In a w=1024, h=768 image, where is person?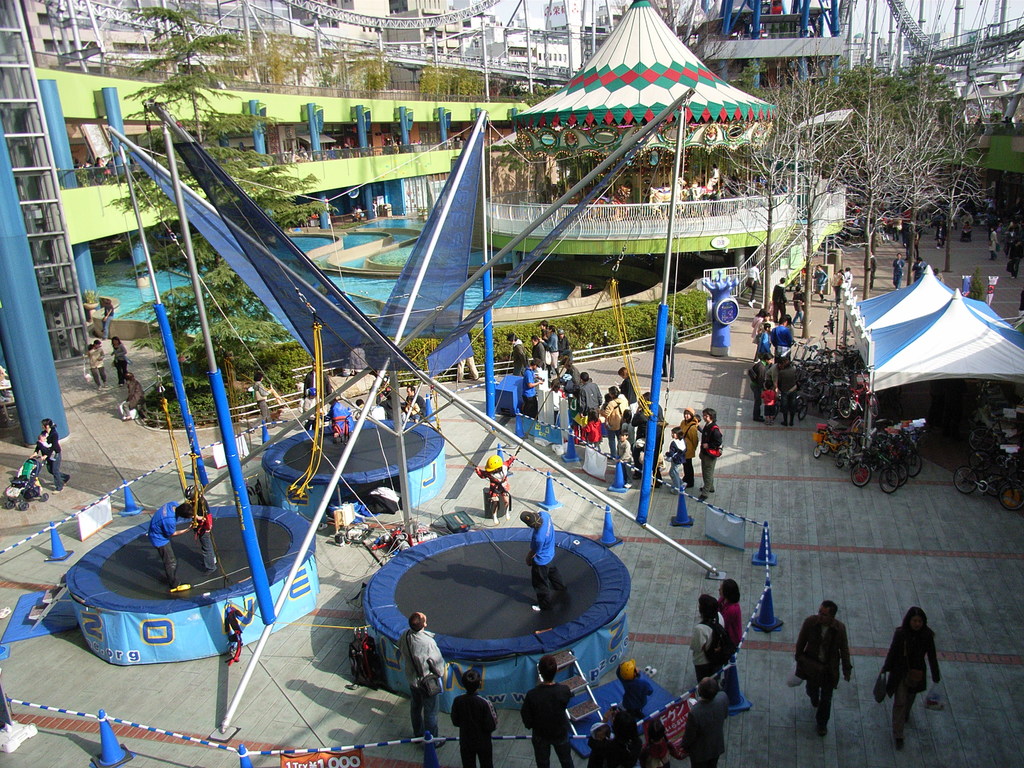
crop(893, 252, 904, 287).
